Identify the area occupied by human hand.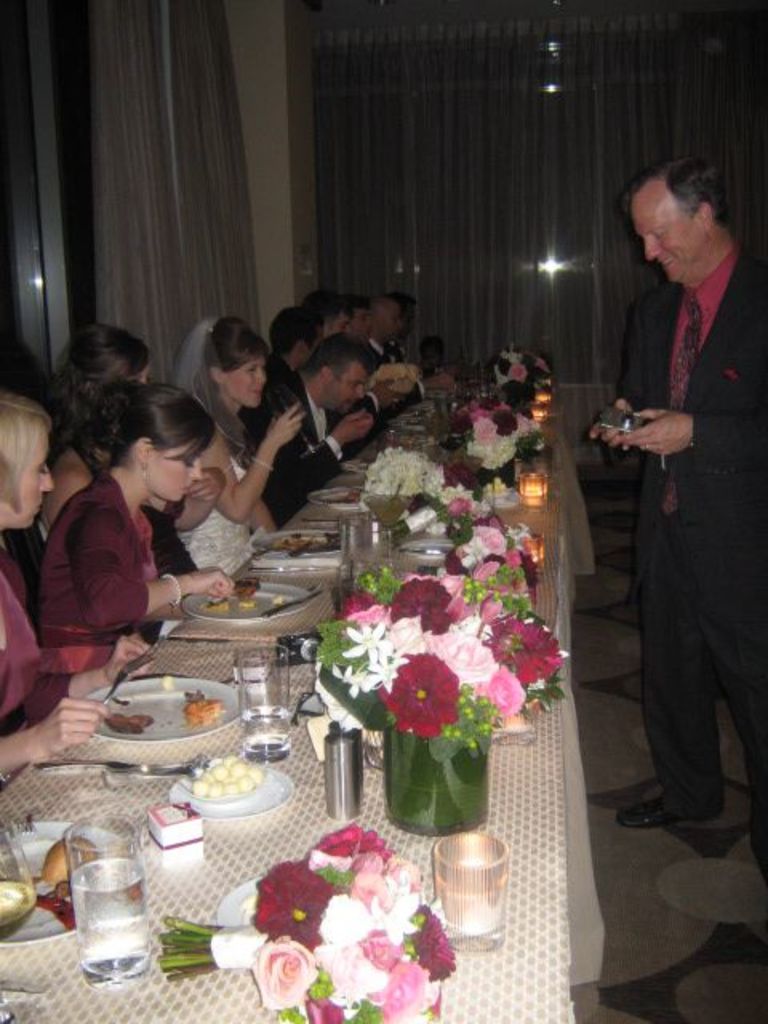
Area: l=621, t=406, r=701, b=459.
